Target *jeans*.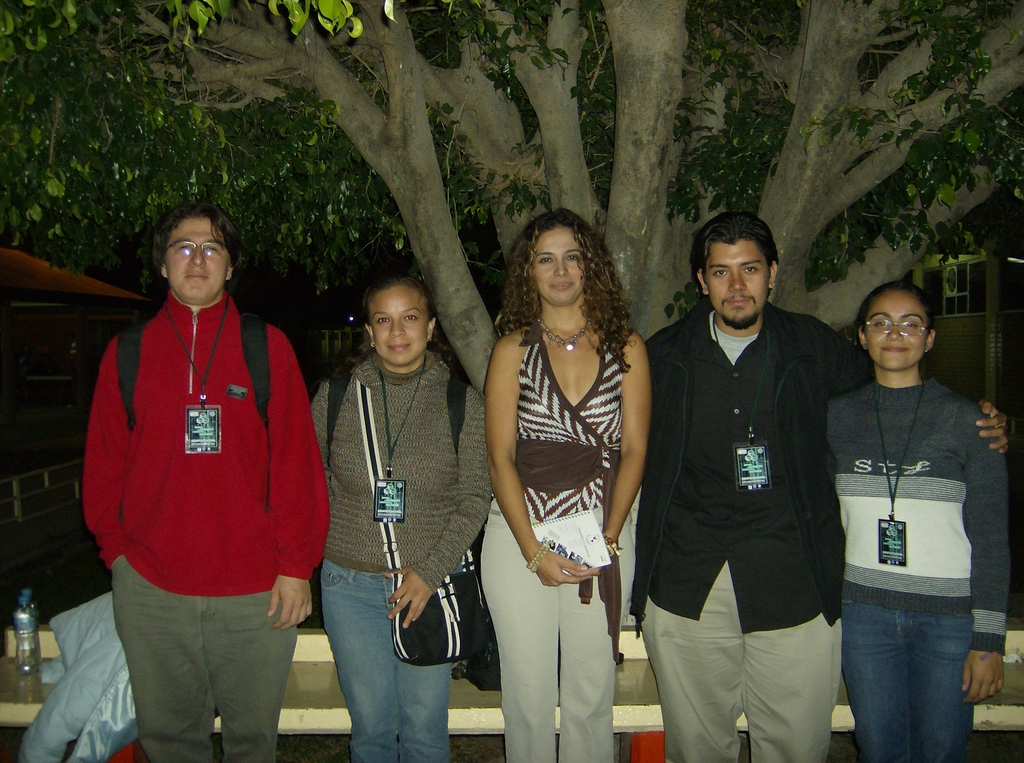
Target region: <bbox>840, 587, 997, 762</bbox>.
